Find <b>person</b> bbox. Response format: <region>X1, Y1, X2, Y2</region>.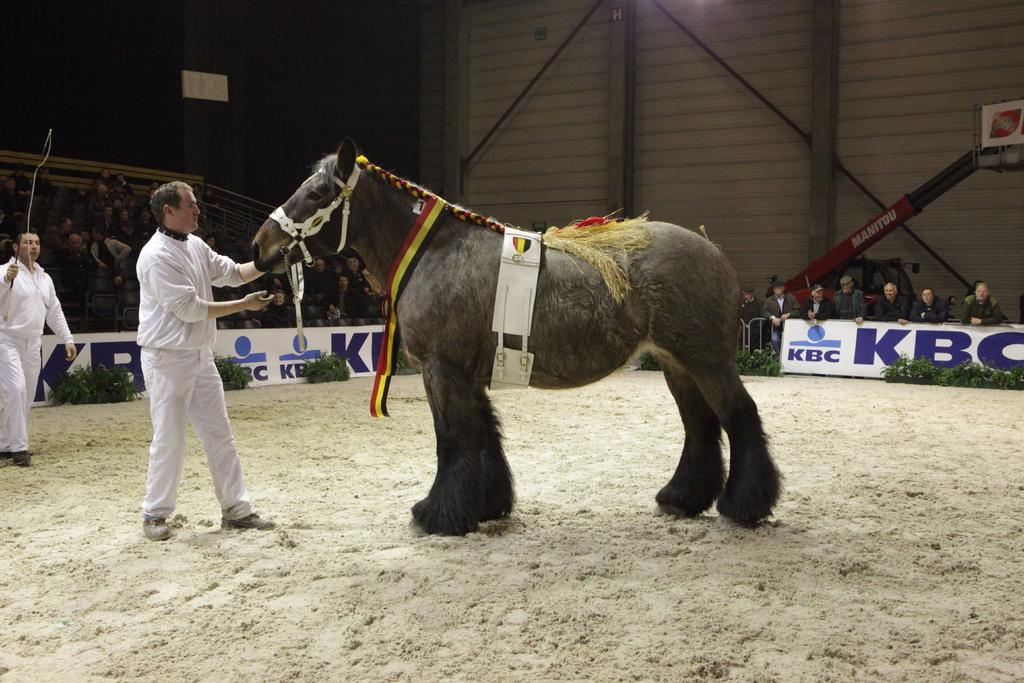
<region>872, 281, 911, 321</region>.
